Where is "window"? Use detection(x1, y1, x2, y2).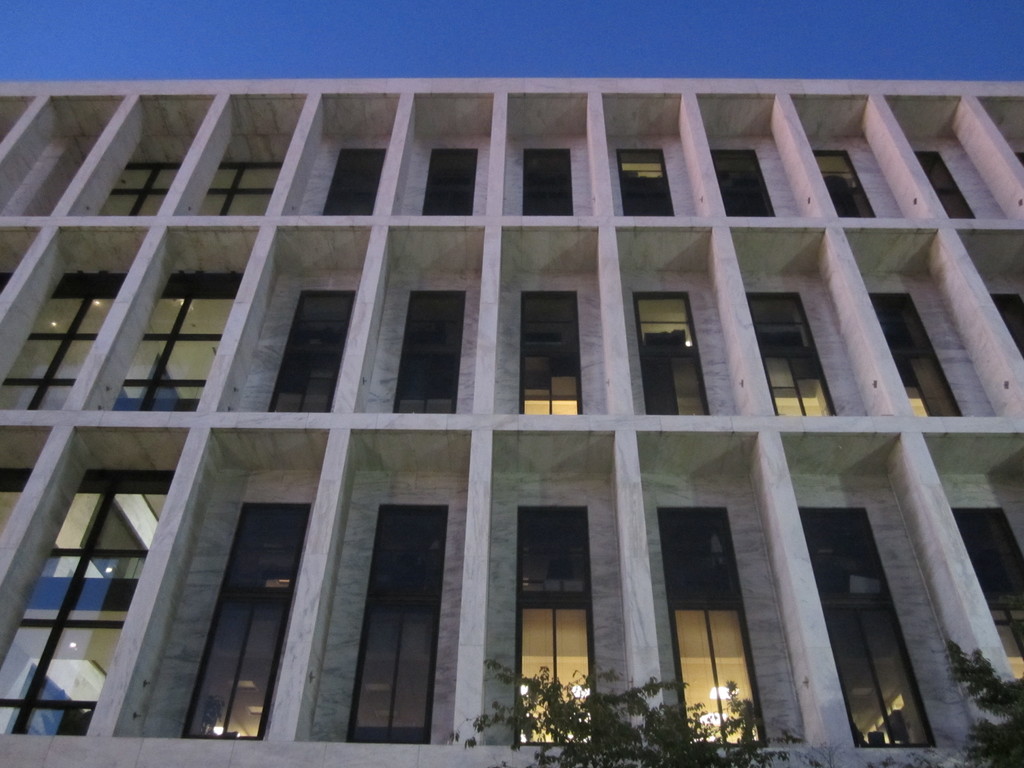
detection(419, 146, 479, 217).
